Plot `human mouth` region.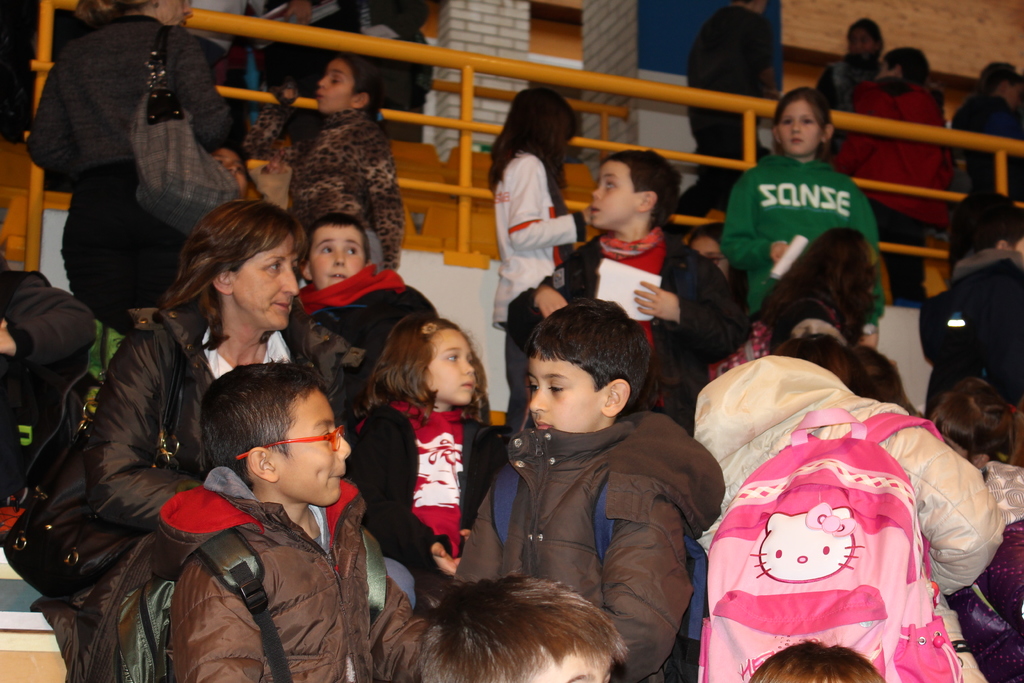
Plotted at x1=461 y1=381 x2=474 y2=388.
